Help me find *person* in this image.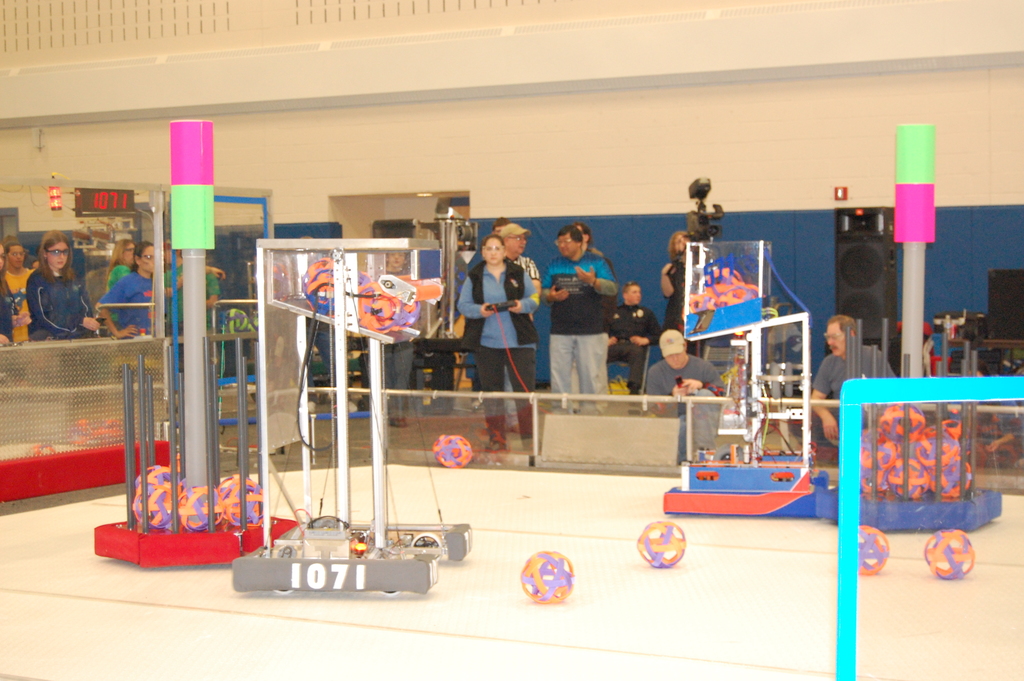
Found it: crop(20, 229, 86, 351).
